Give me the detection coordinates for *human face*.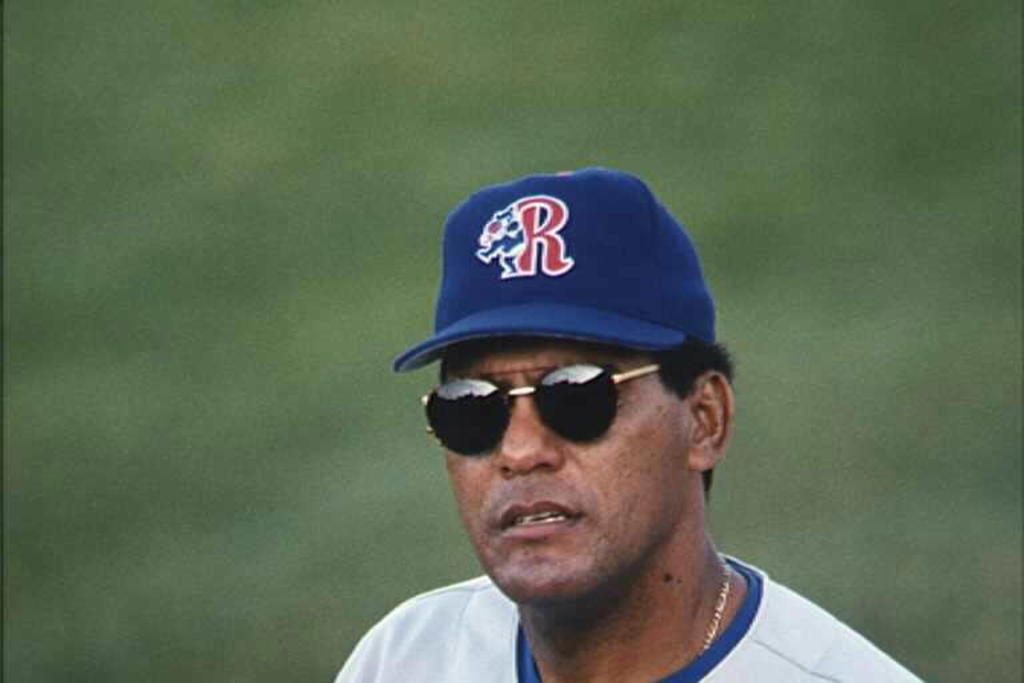
x1=444 y1=344 x2=689 y2=614.
